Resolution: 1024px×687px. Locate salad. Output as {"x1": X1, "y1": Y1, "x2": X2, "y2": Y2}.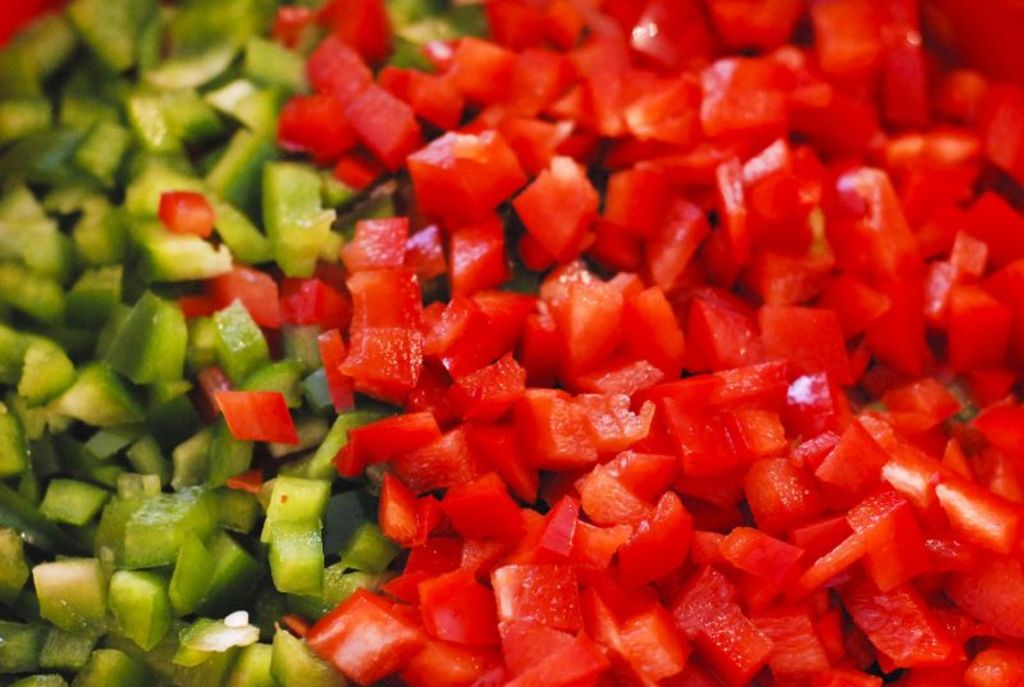
{"x1": 0, "y1": 0, "x2": 1010, "y2": 686}.
